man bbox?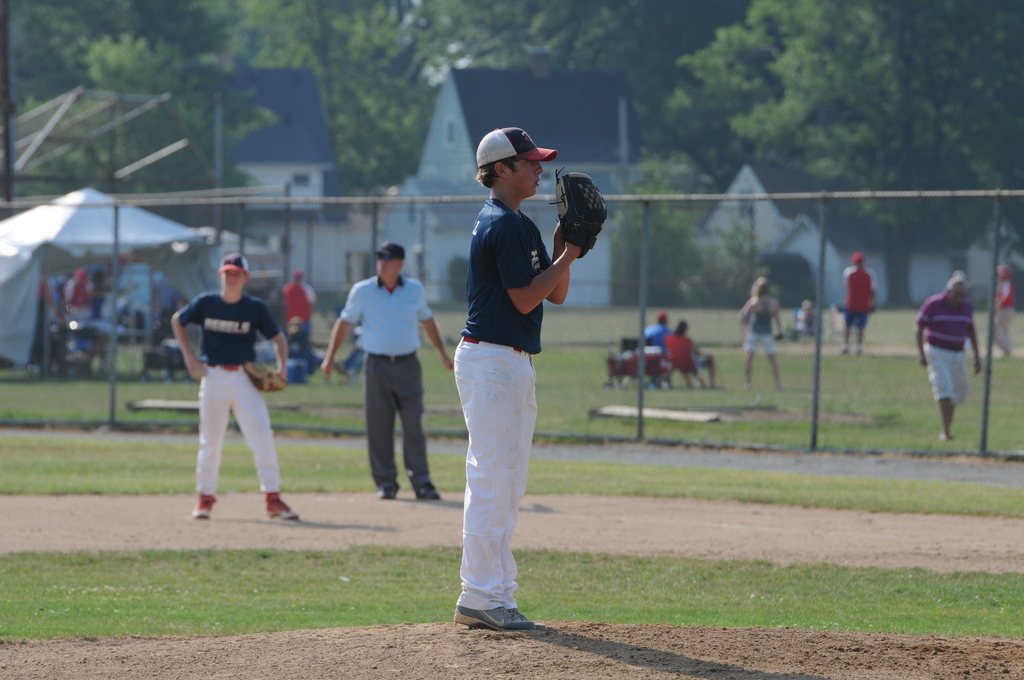
bbox(915, 266, 982, 443)
